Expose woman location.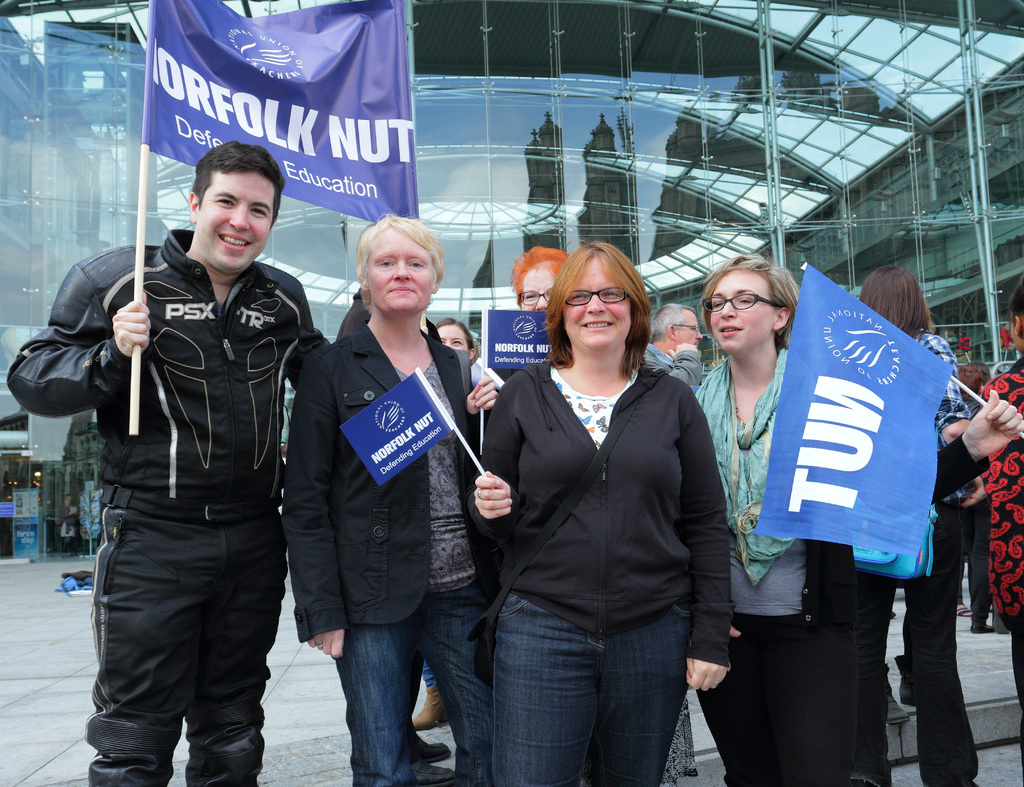
Exposed at bbox=[689, 247, 1023, 786].
